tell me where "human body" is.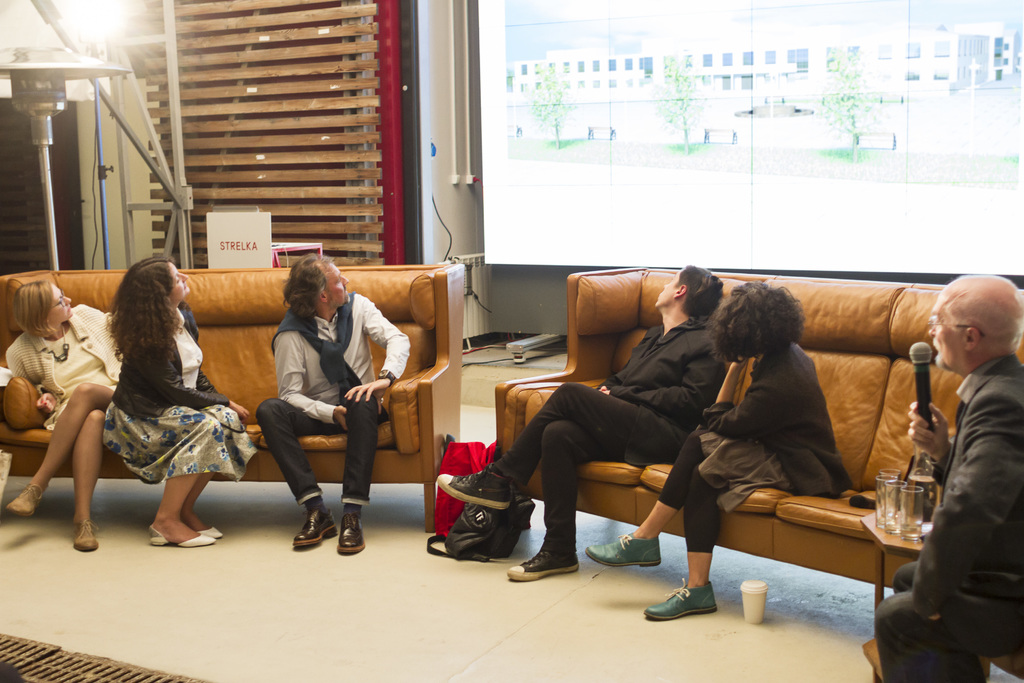
"human body" is at {"x1": 436, "y1": 266, "x2": 730, "y2": 588}.
